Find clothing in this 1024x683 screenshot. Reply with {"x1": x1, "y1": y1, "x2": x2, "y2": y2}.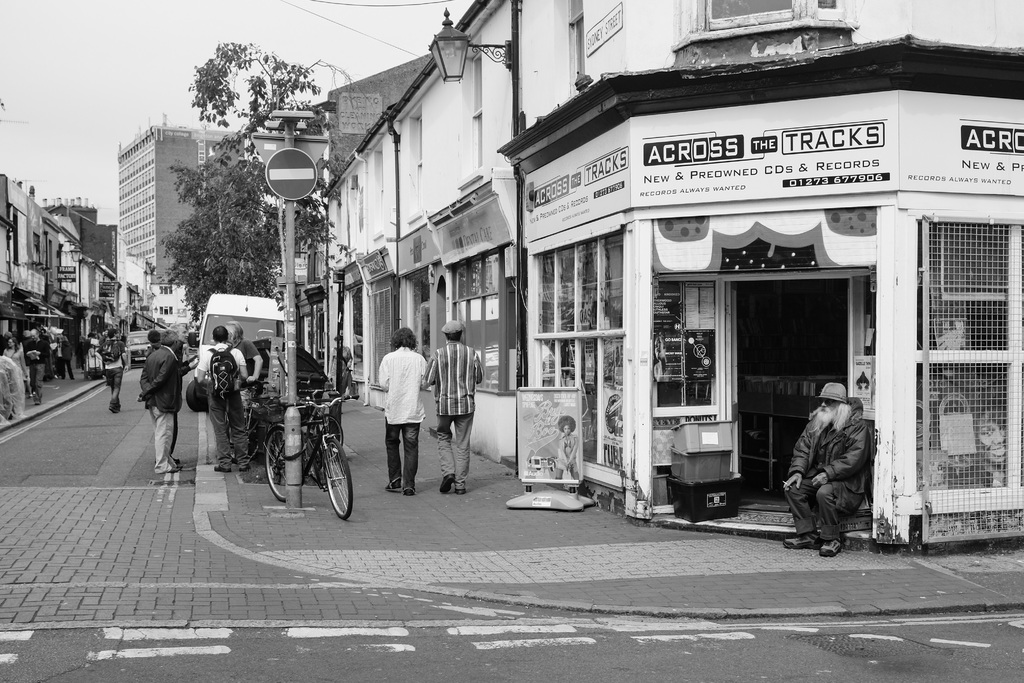
{"x1": 136, "y1": 338, "x2": 184, "y2": 478}.
